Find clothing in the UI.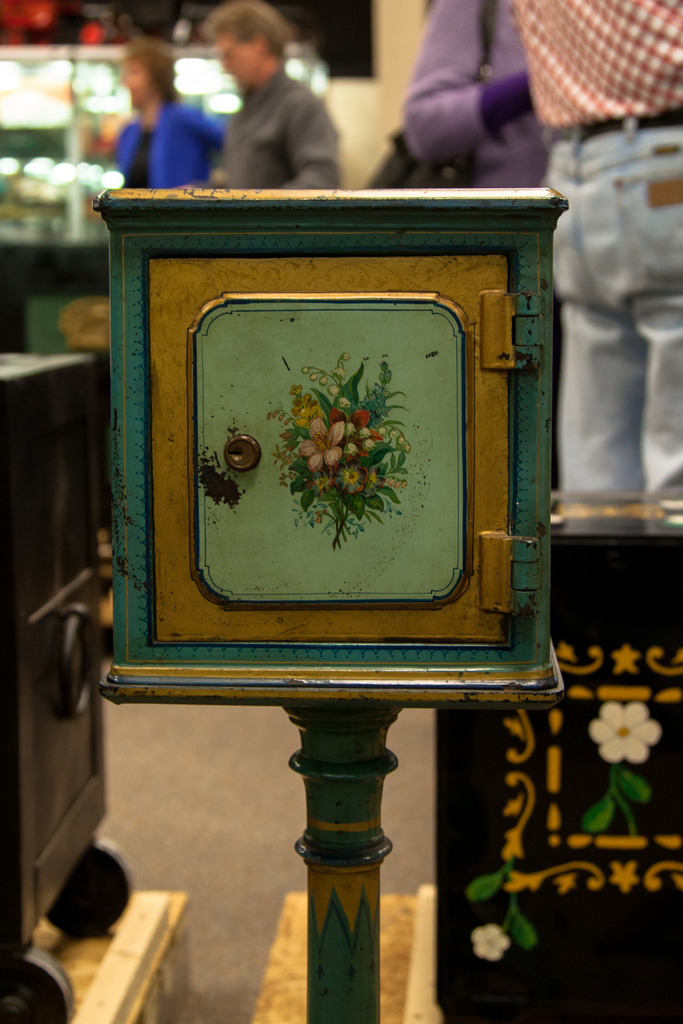
UI element at left=395, top=0, right=553, bottom=188.
